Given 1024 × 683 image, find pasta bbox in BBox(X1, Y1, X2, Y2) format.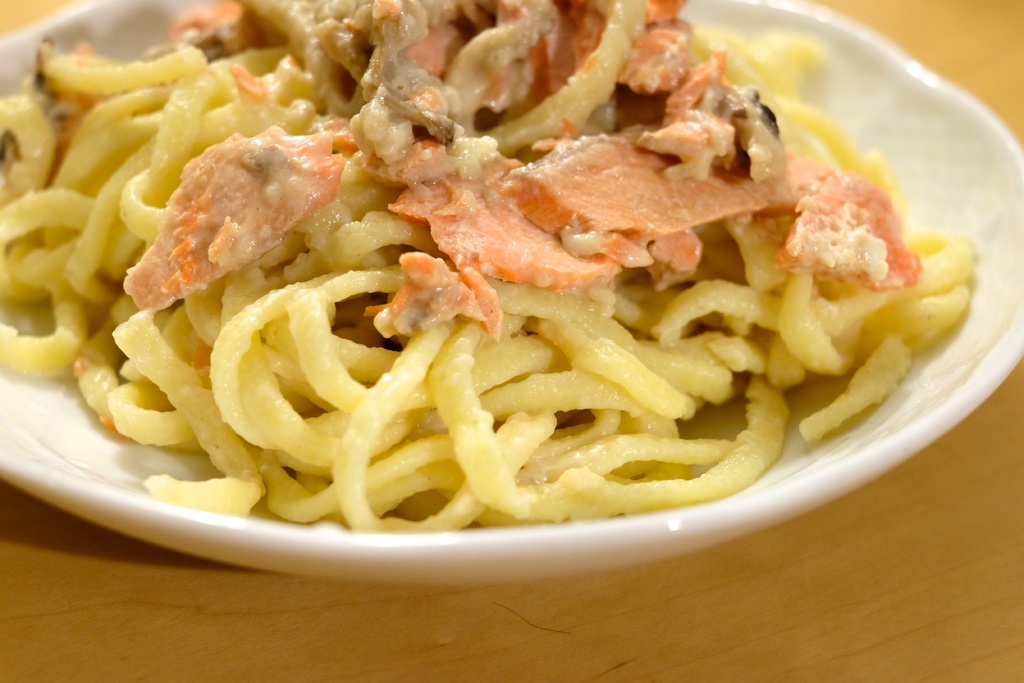
BBox(23, 0, 959, 545).
